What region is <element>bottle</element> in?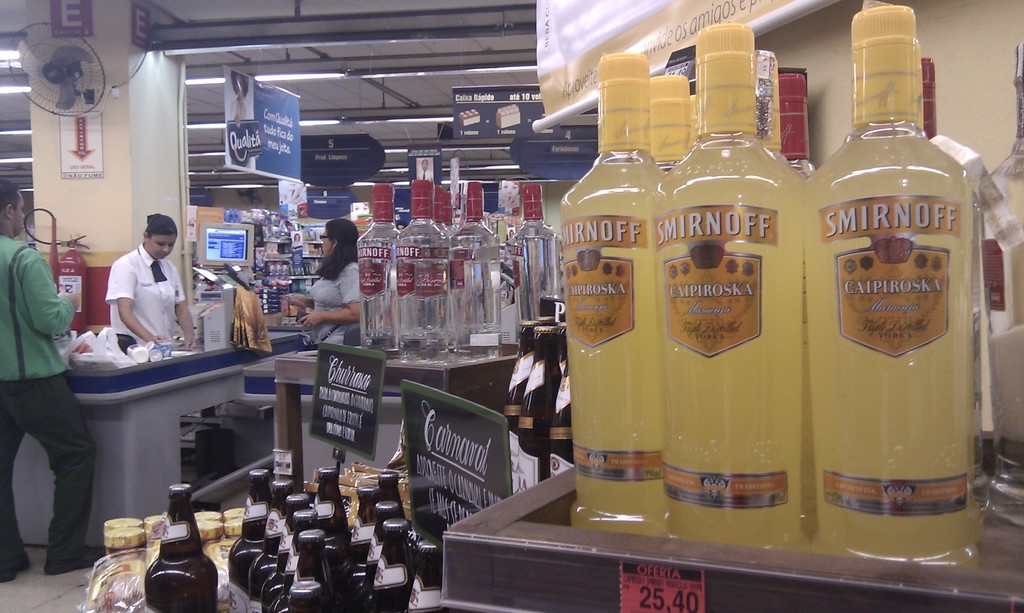
[x1=559, y1=53, x2=666, y2=538].
